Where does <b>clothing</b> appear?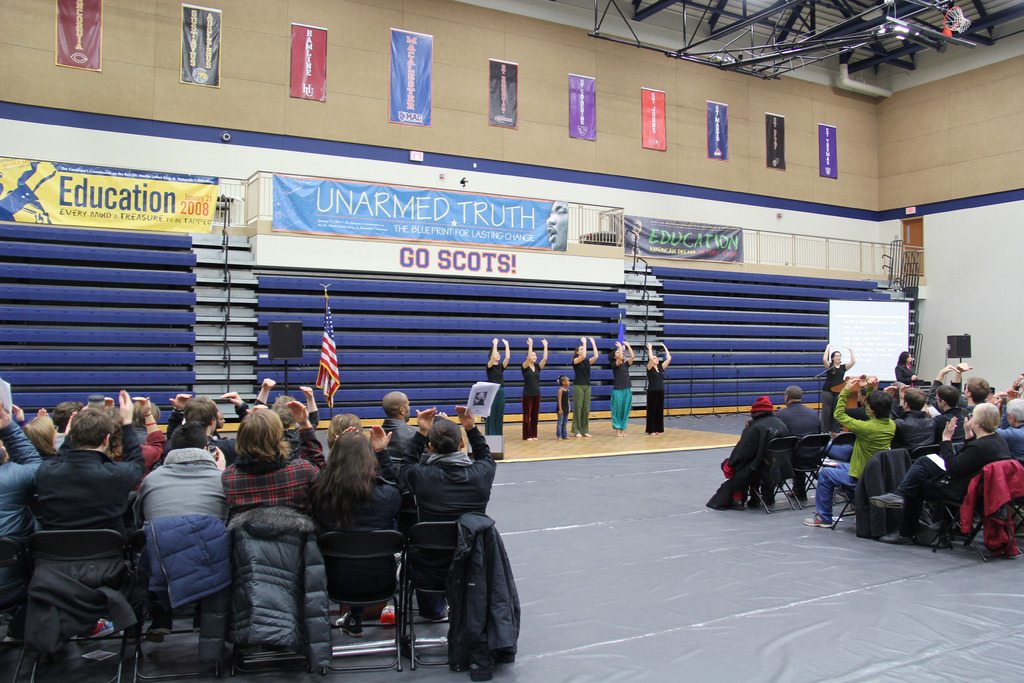
Appears at pyautogui.locateOnScreen(488, 363, 506, 432).
